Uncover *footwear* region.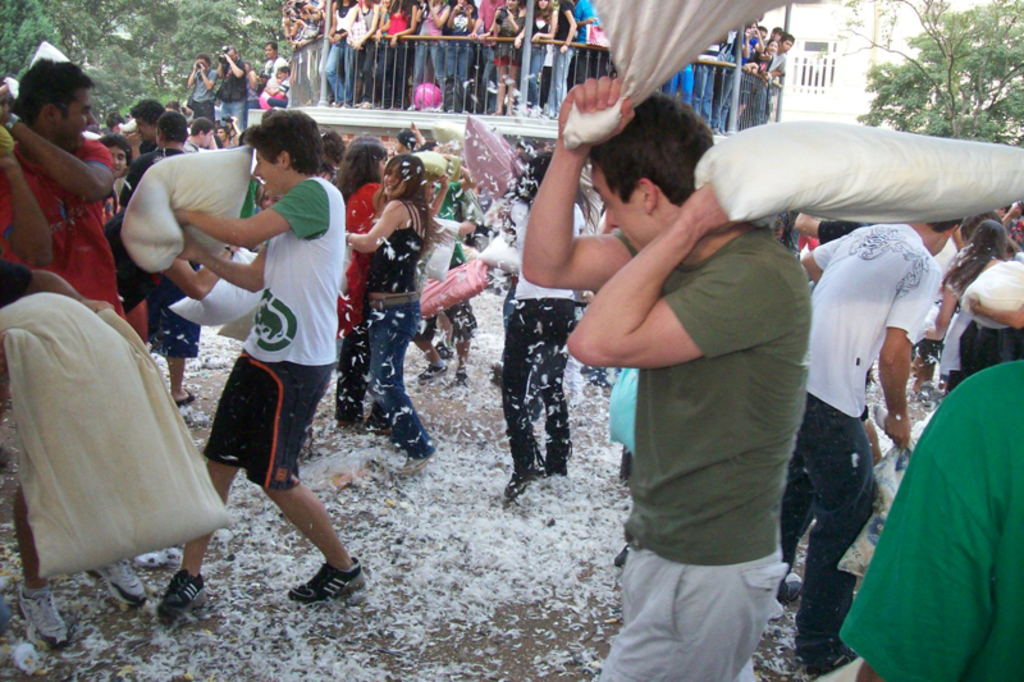
Uncovered: [left=155, top=563, right=212, bottom=624].
